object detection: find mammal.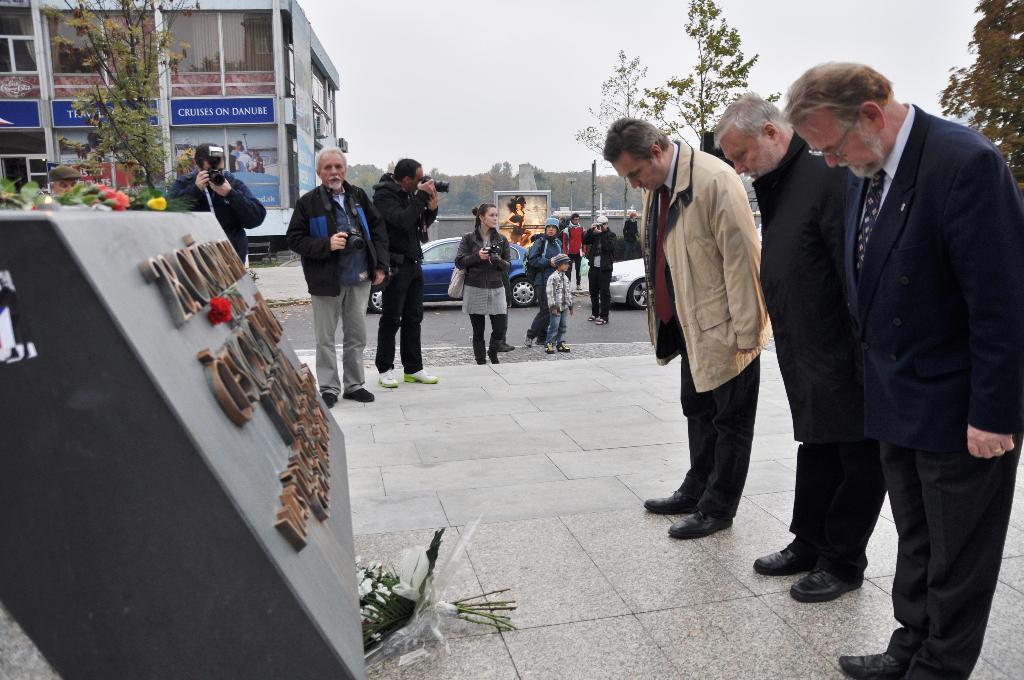
left=502, top=194, right=527, bottom=245.
